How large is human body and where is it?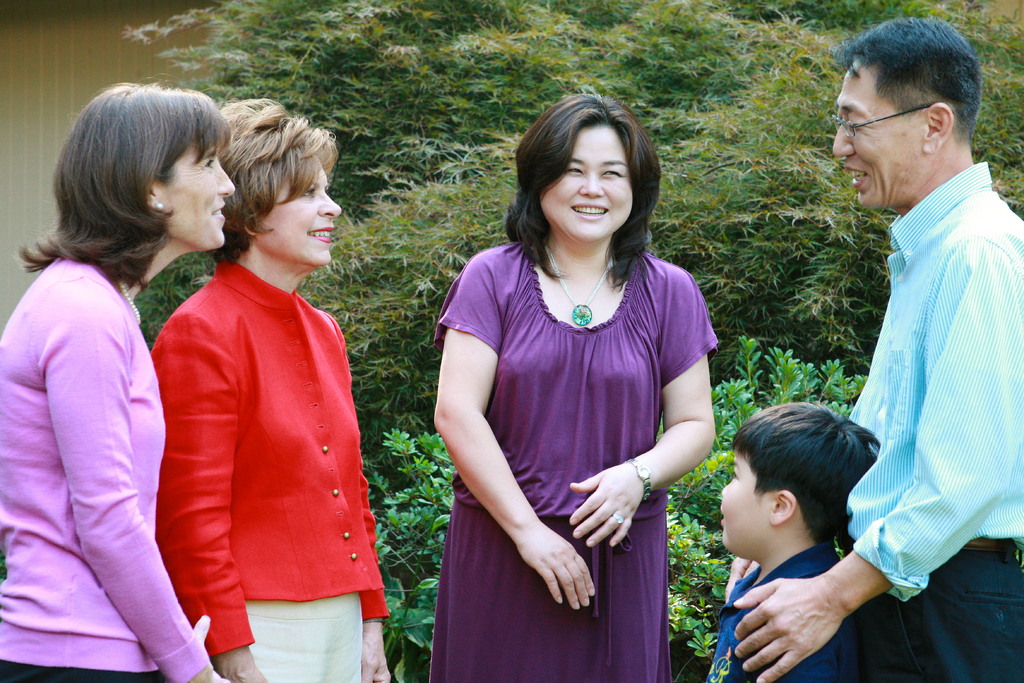
Bounding box: {"x1": 133, "y1": 76, "x2": 380, "y2": 682}.
